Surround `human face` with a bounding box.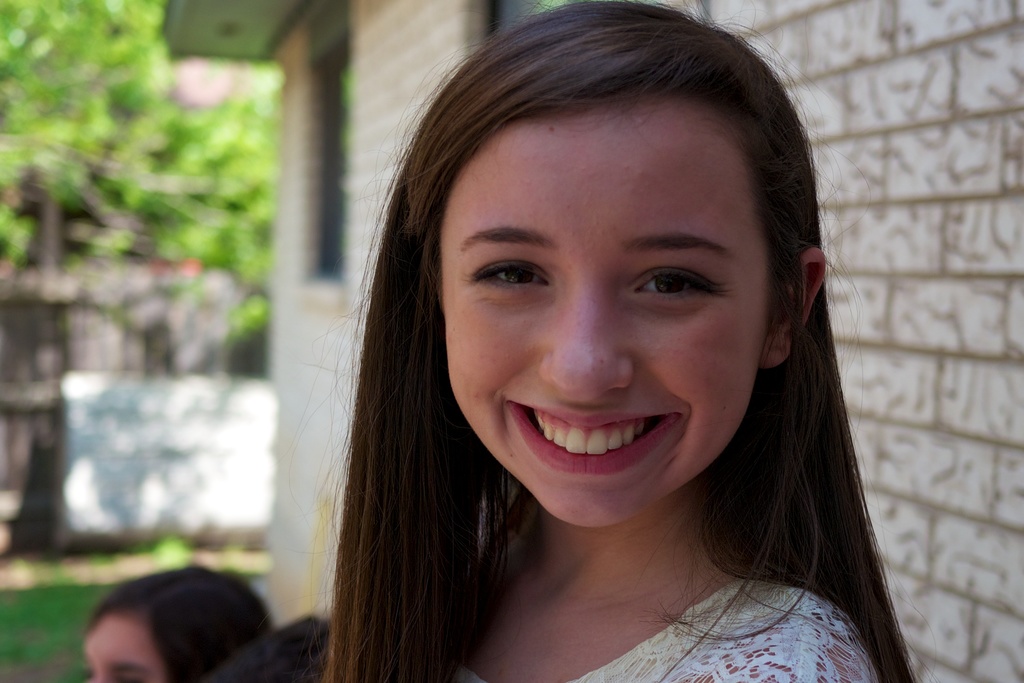
bbox=[76, 613, 164, 682].
